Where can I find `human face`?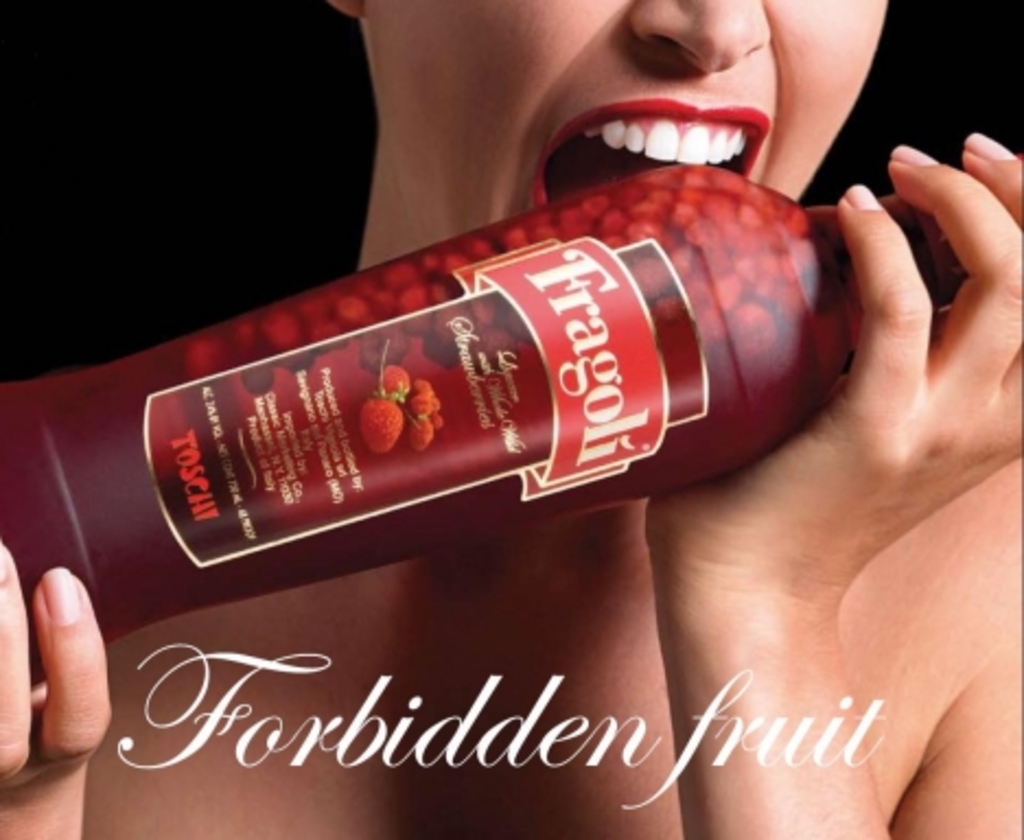
You can find it at [left=368, top=0, right=886, bottom=252].
